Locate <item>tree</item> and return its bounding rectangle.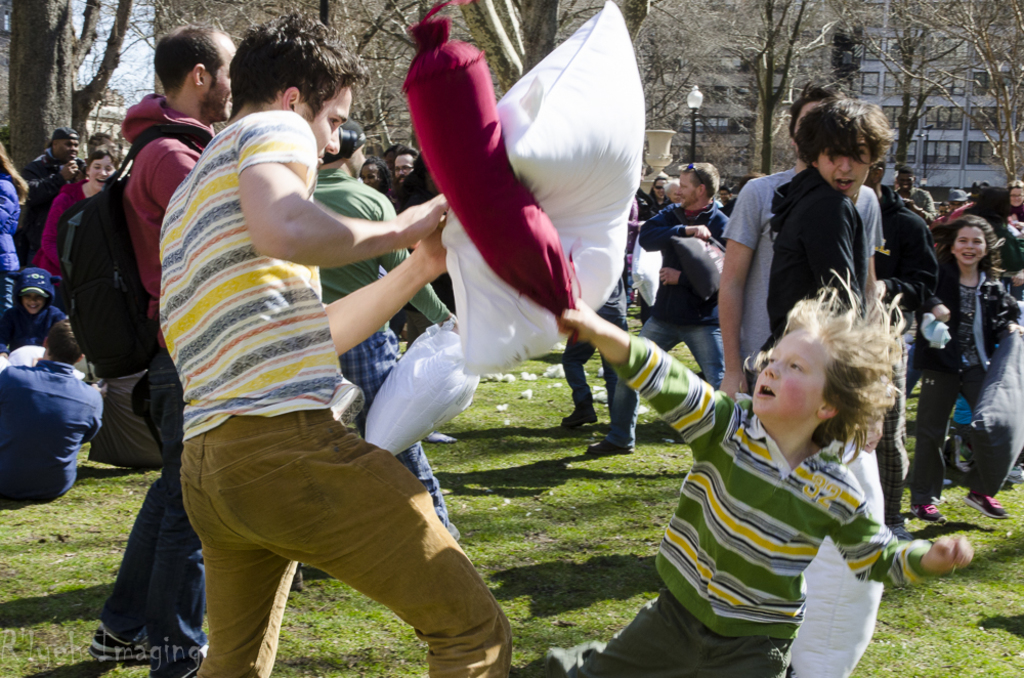
(6,0,135,180).
